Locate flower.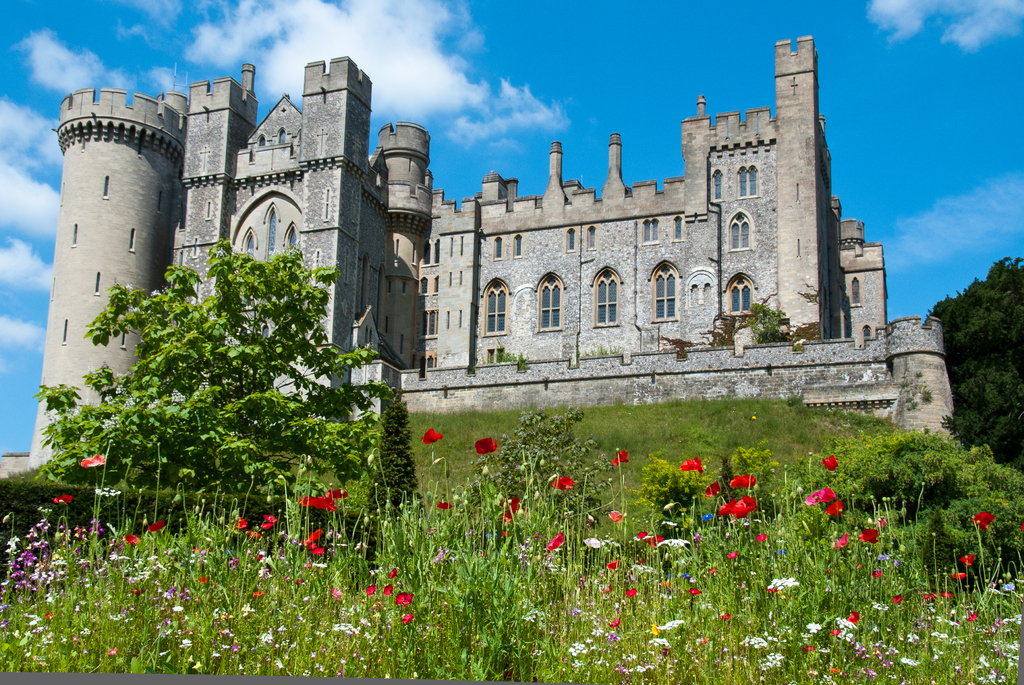
Bounding box: left=262, top=515, right=278, bottom=531.
